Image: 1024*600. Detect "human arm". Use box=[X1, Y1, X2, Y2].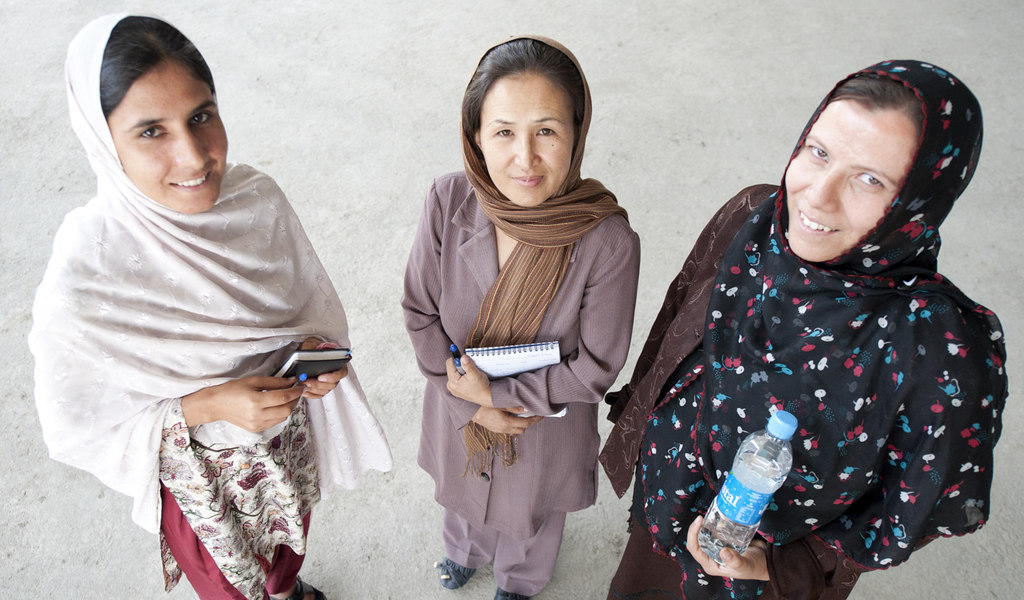
box=[445, 213, 641, 412].
